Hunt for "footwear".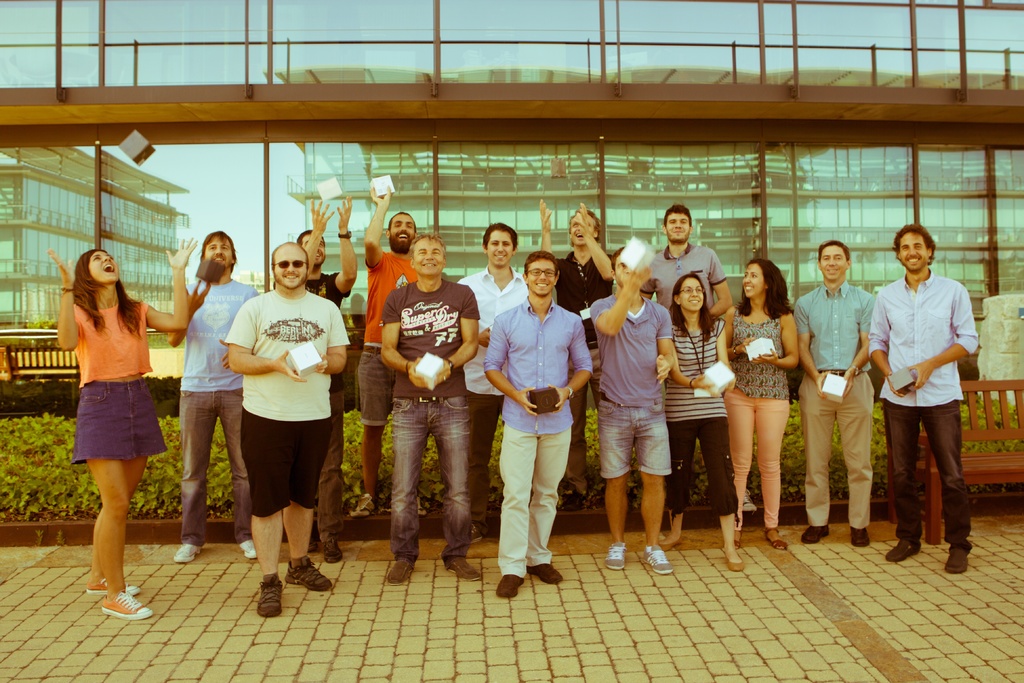
Hunted down at [x1=659, y1=533, x2=683, y2=552].
